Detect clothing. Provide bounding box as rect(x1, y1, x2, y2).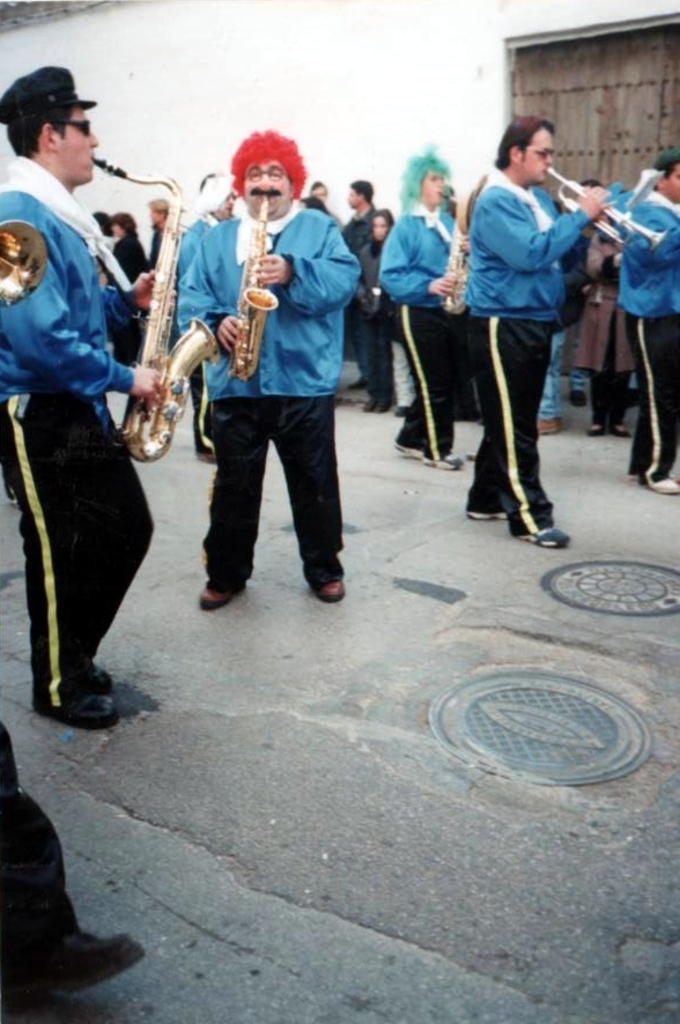
rect(168, 209, 216, 462).
